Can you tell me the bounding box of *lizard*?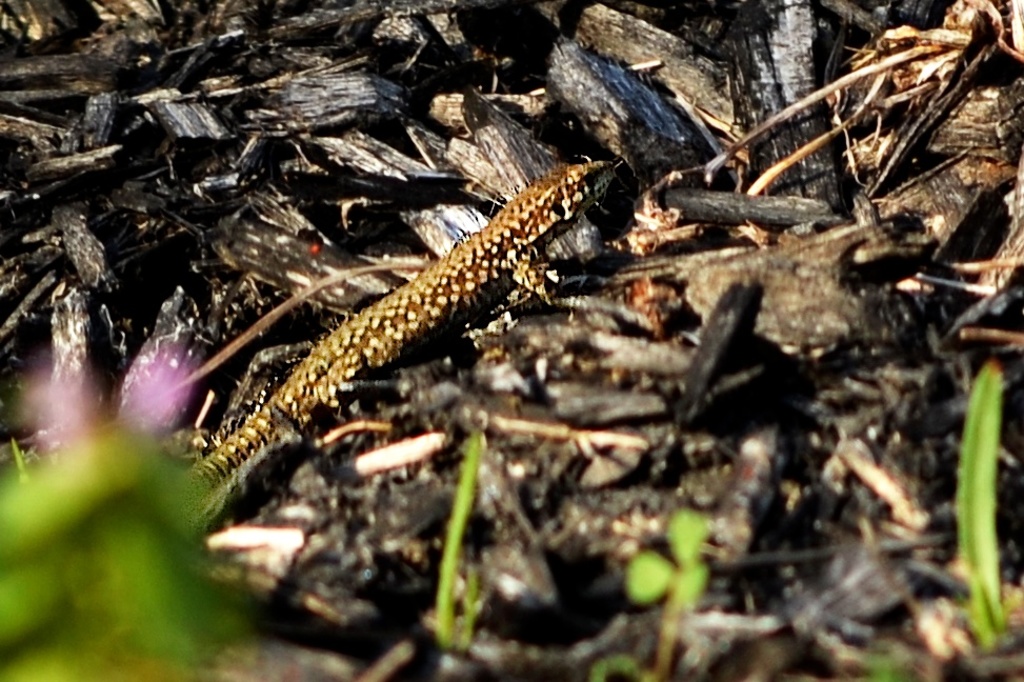
(161, 162, 638, 545).
